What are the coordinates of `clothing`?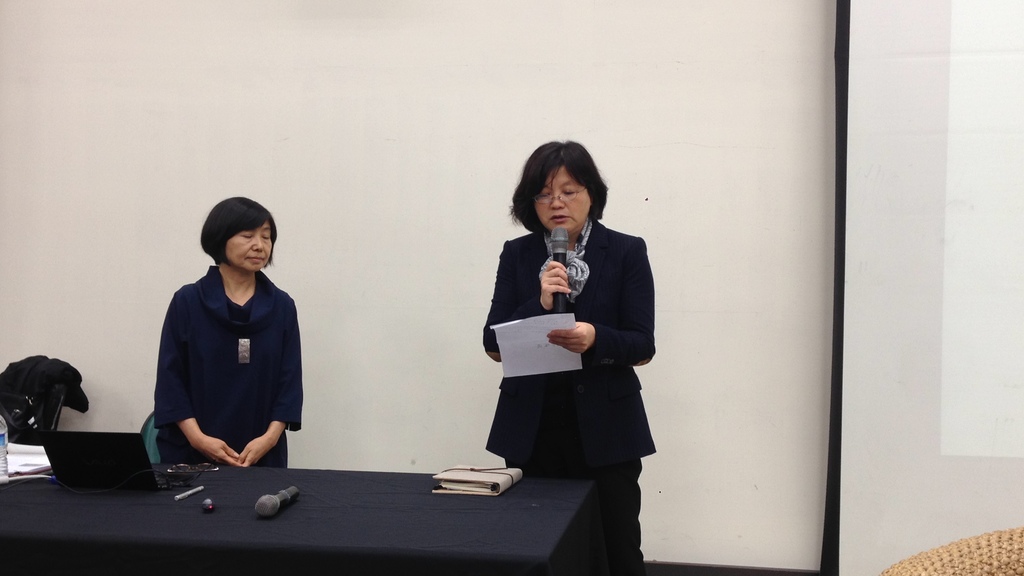
rect(131, 241, 303, 467).
